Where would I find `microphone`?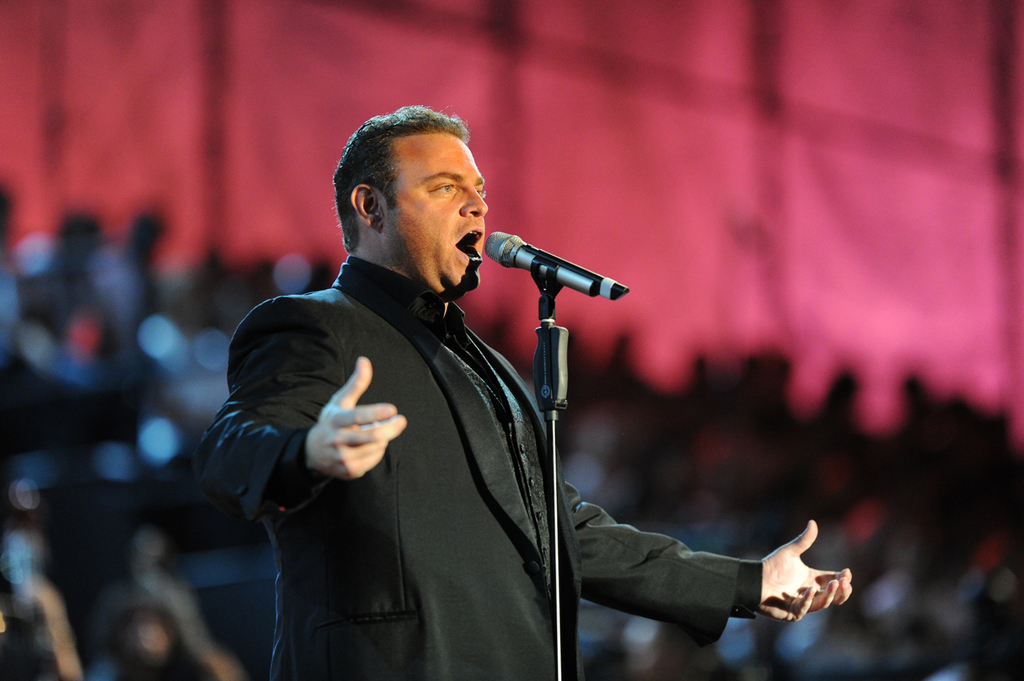
At l=470, t=231, r=624, b=312.
